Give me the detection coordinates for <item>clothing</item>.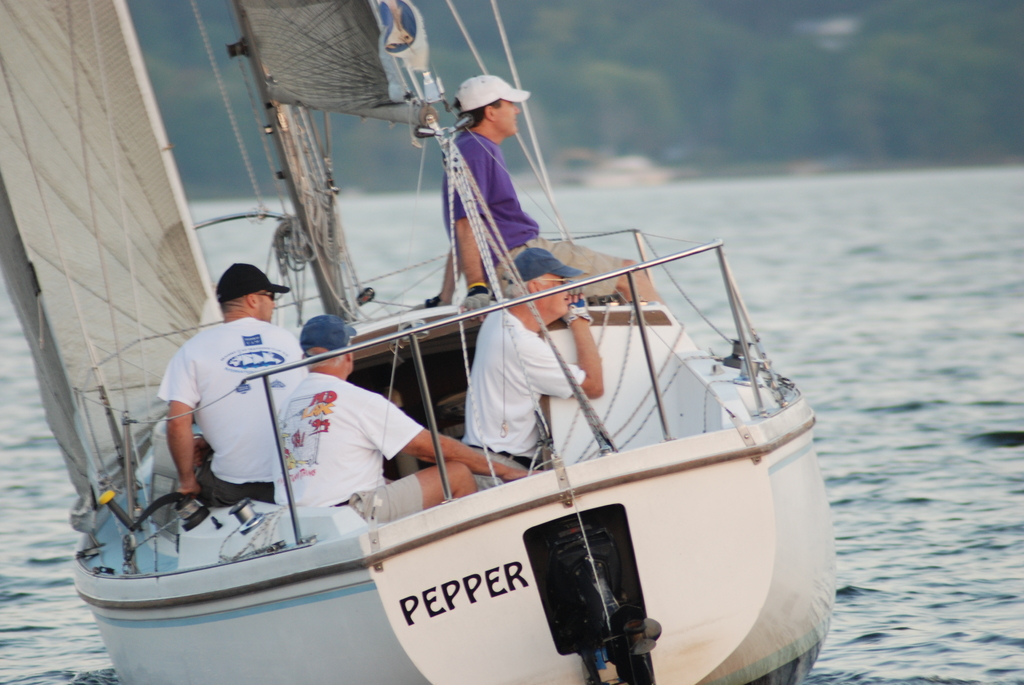
bbox=[146, 315, 310, 508].
